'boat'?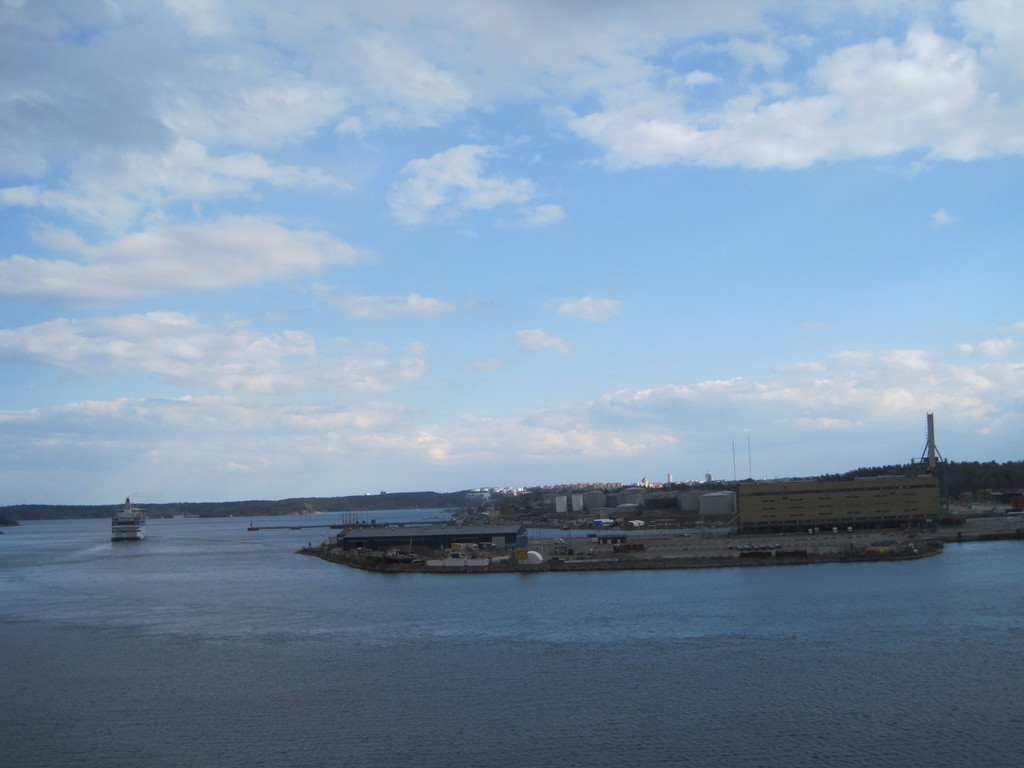
[110, 497, 146, 545]
